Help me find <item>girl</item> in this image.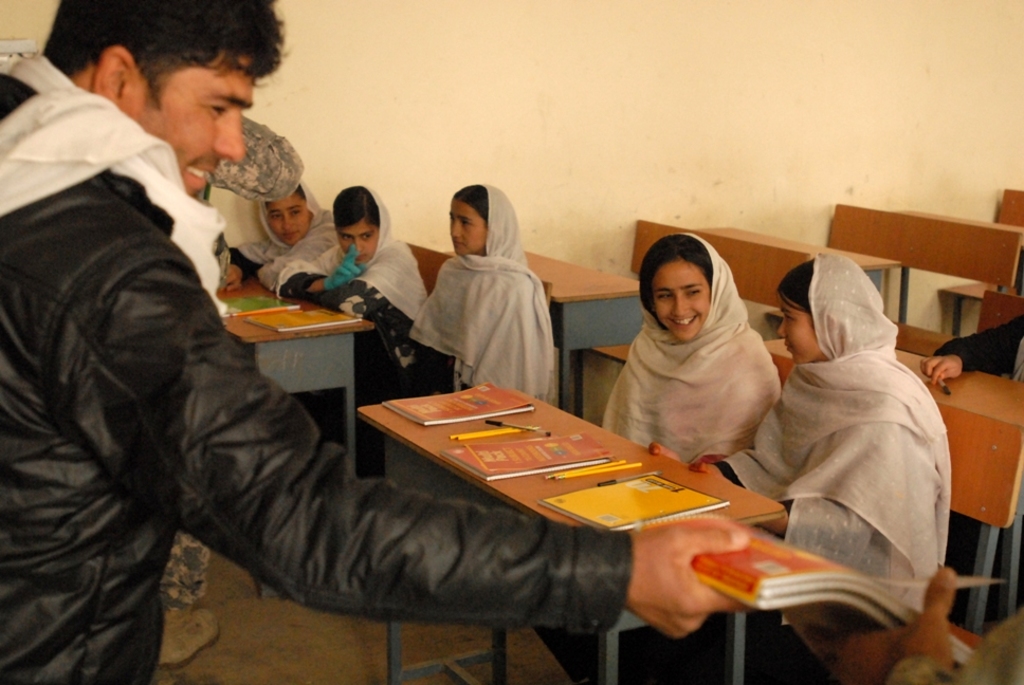
Found it: 651 252 951 682.
